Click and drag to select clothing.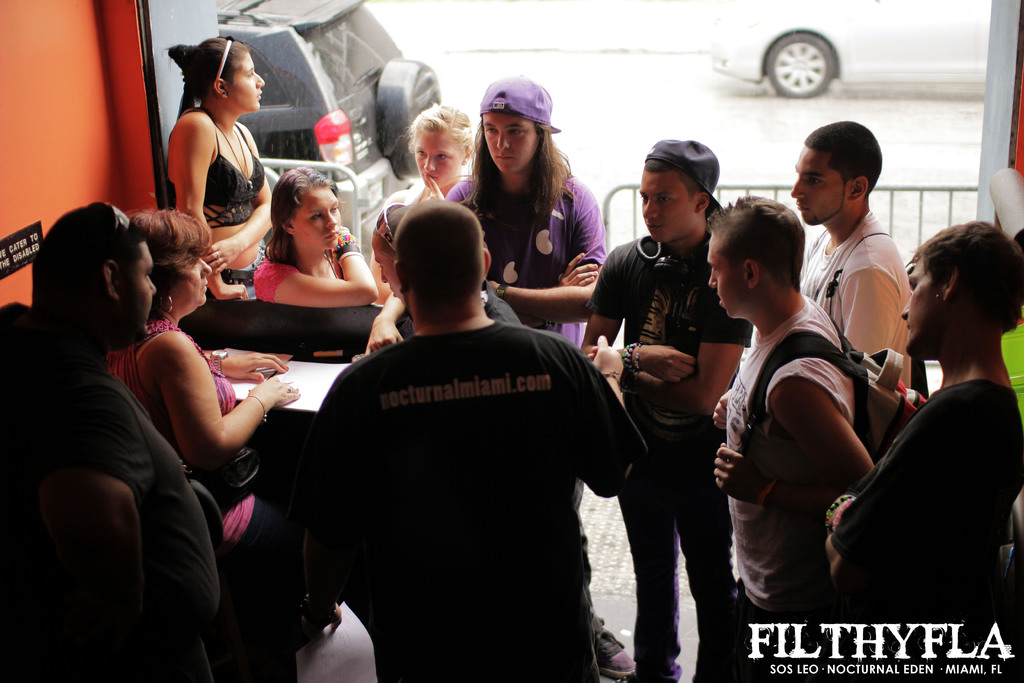
Selection: pyautogui.locateOnScreen(168, 109, 276, 298).
